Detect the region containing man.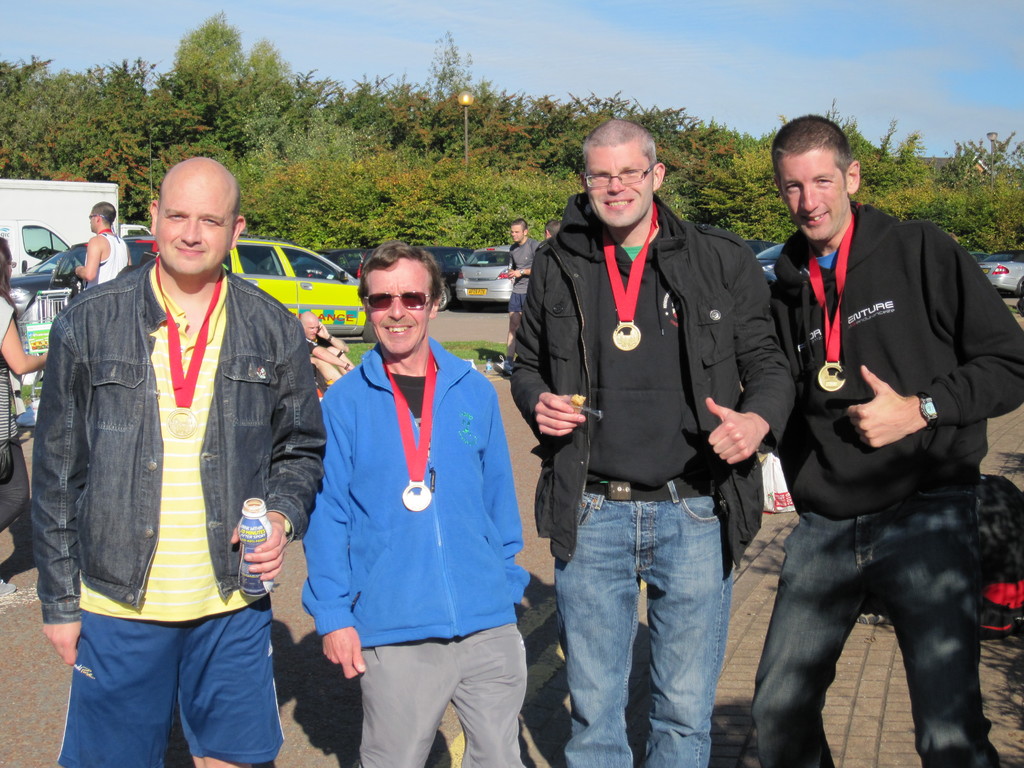
[512, 120, 795, 767].
